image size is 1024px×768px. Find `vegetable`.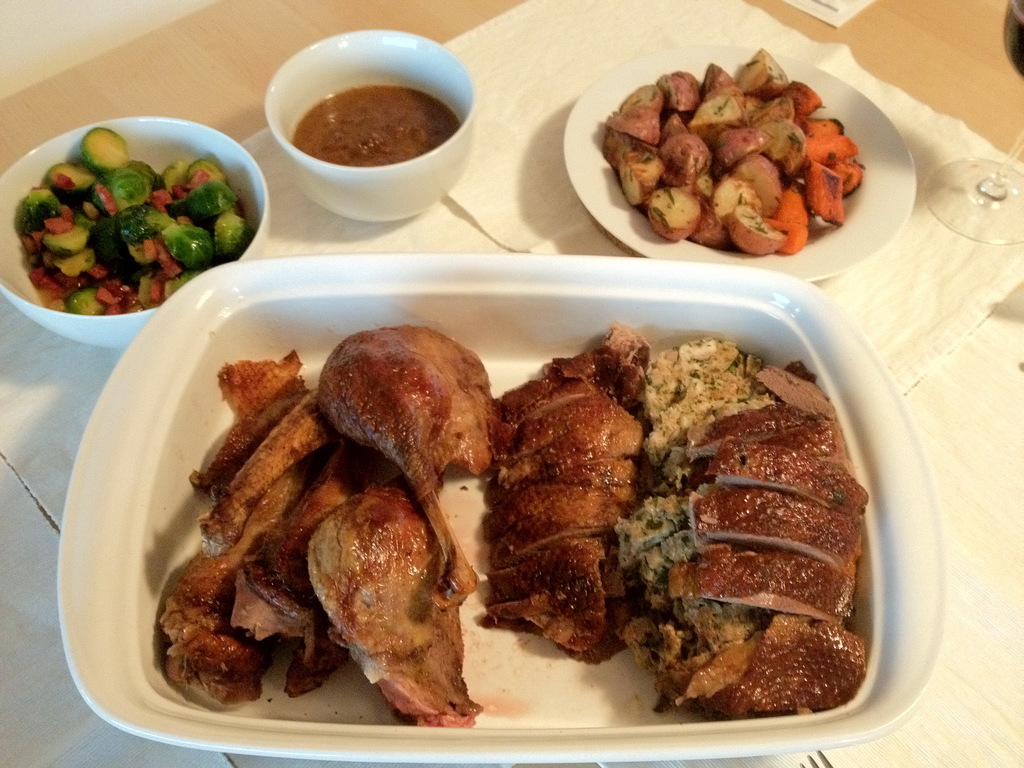
(191,159,220,183).
